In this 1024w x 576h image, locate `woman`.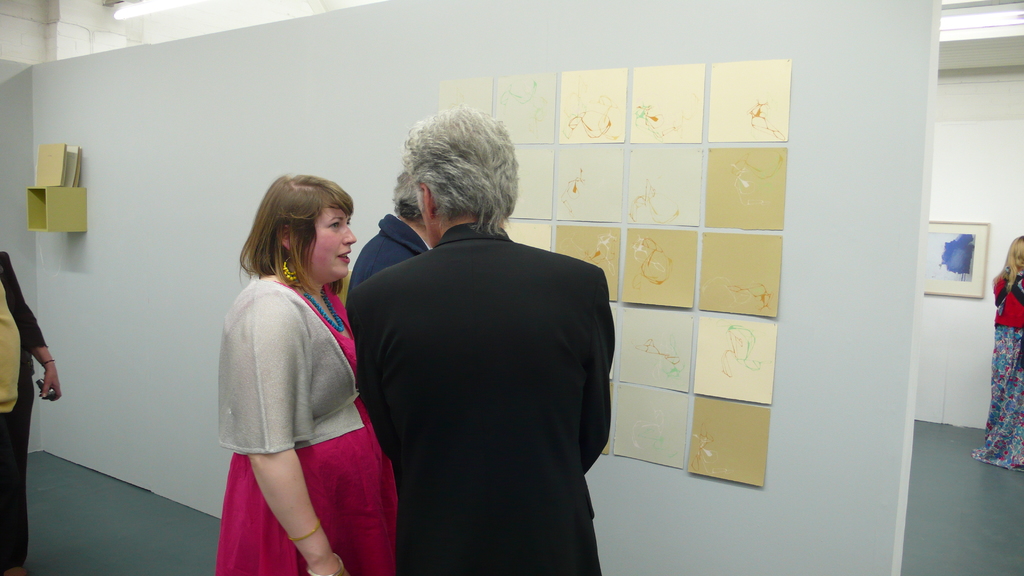
Bounding box: <bbox>965, 235, 1023, 470</bbox>.
